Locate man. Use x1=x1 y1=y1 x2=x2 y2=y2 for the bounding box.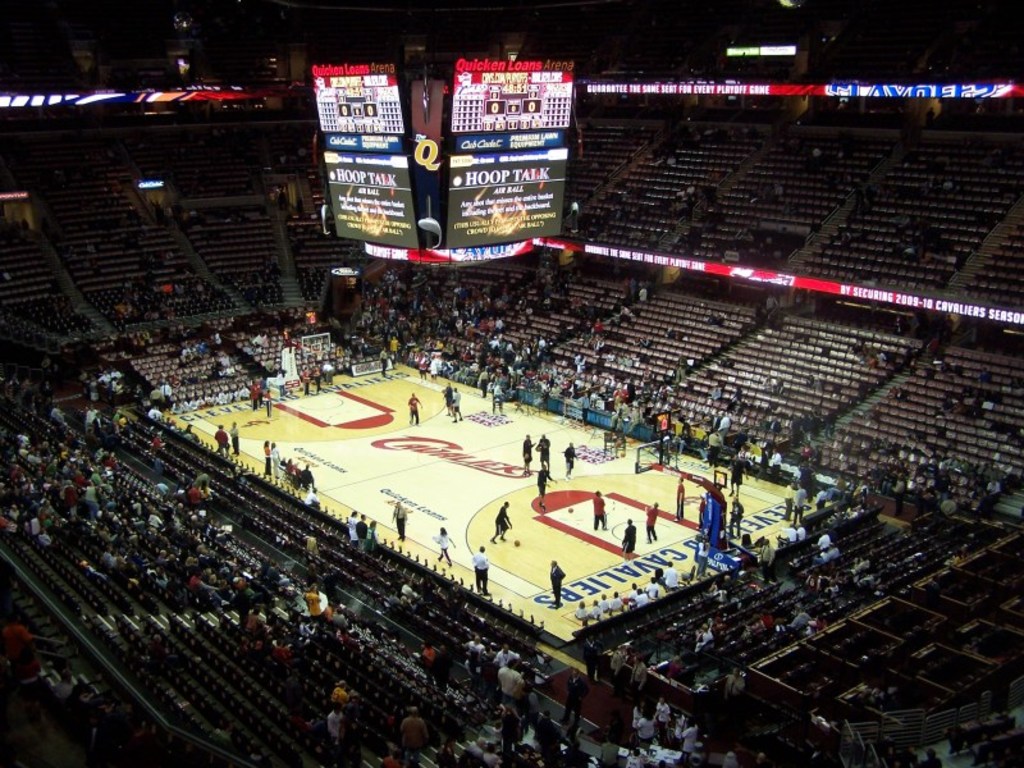
x1=758 y1=534 x2=778 y2=585.
